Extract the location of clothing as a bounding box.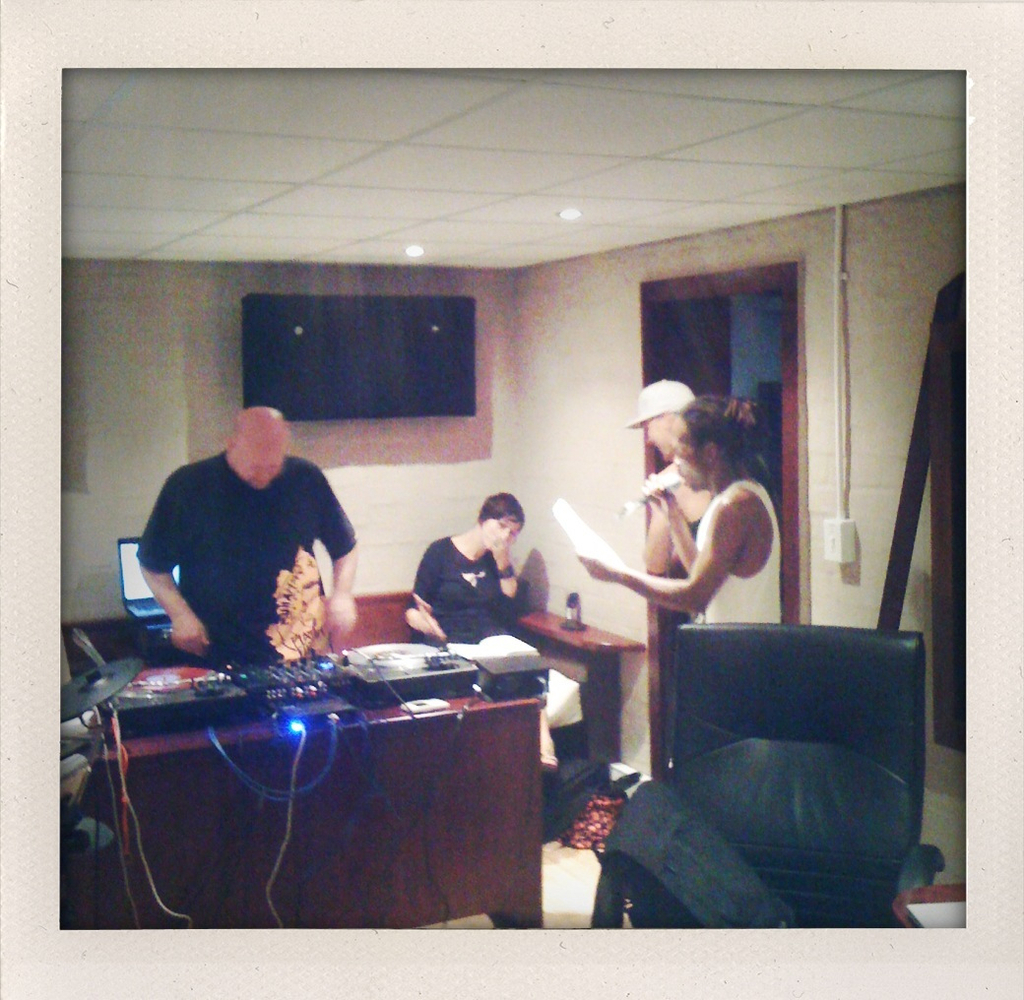
x1=691, y1=479, x2=795, y2=621.
